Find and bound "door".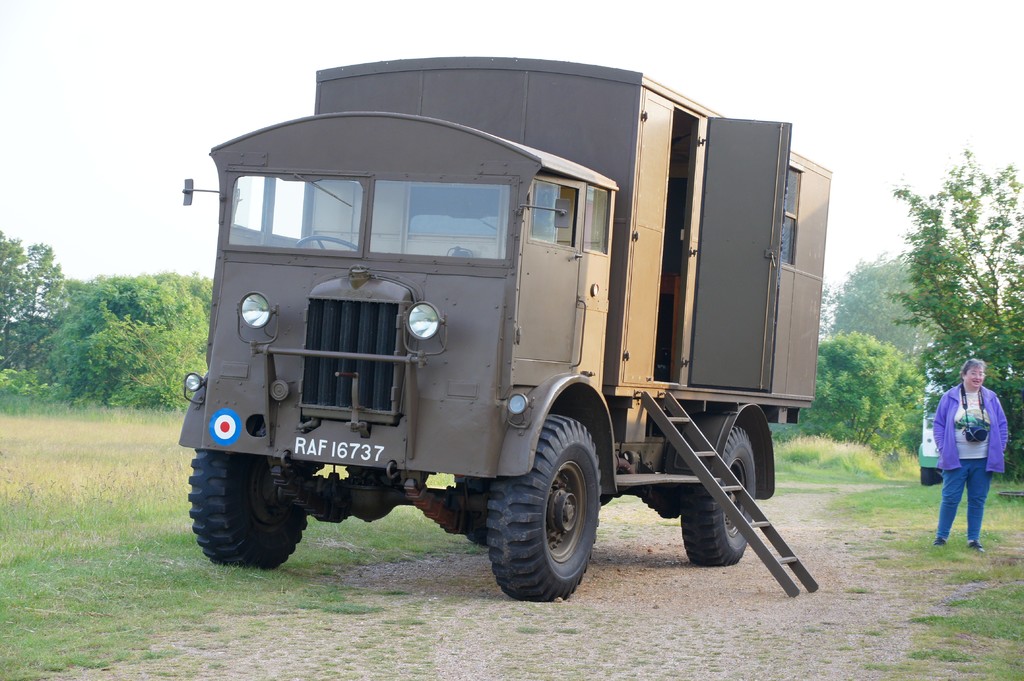
Bound: bbox(687, 113, 801, 388).
